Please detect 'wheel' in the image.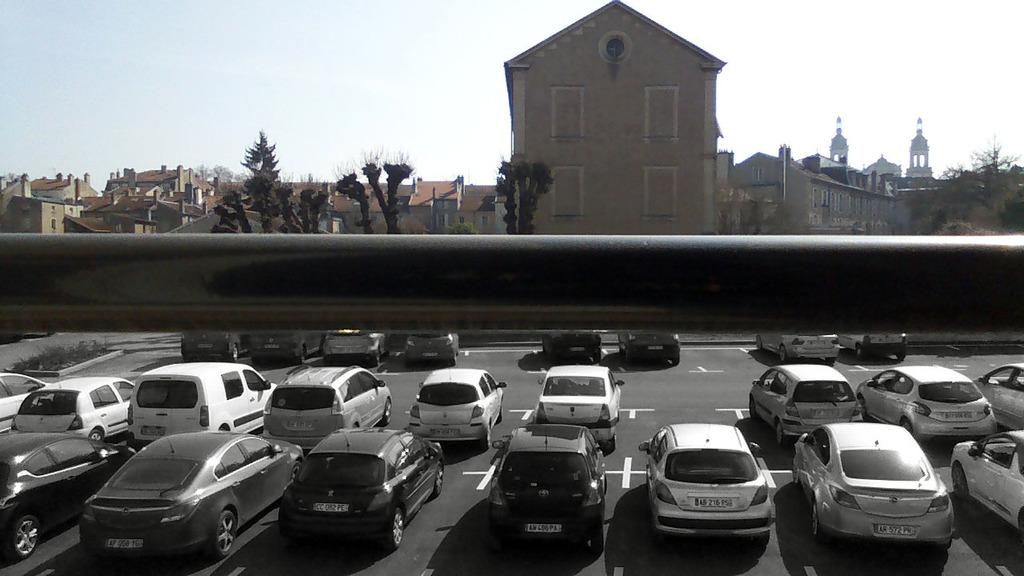
[90, 426, 106, 439].
